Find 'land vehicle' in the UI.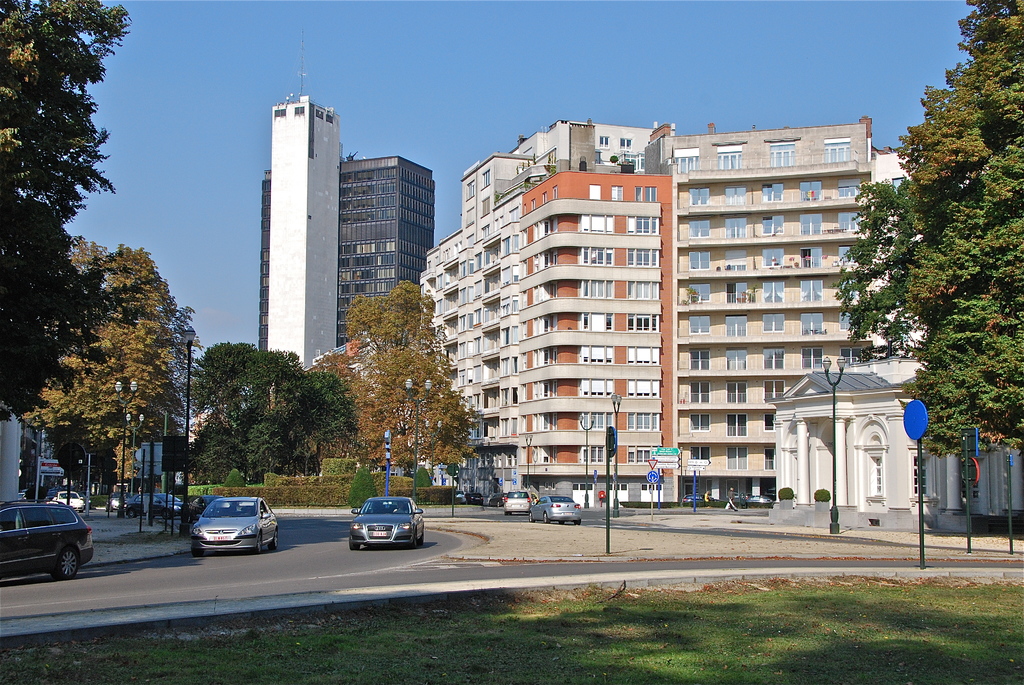
UI element at x1=456, y1=489, x2=465, y2=500.
